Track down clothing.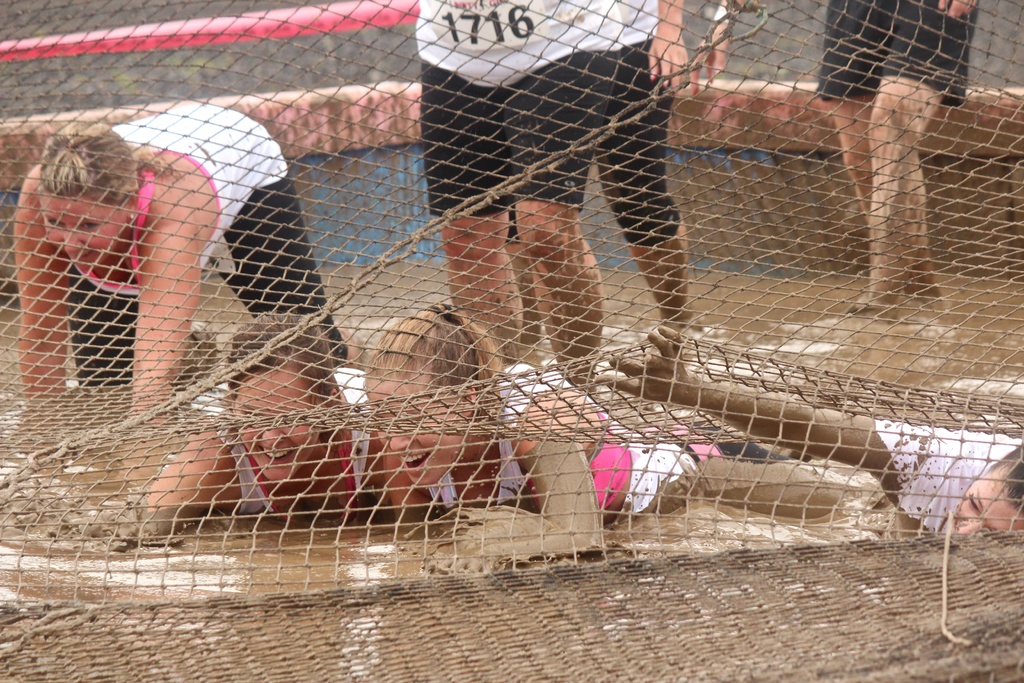
Tracked to <bbox>415, 0, 621, 217</bbox>.
